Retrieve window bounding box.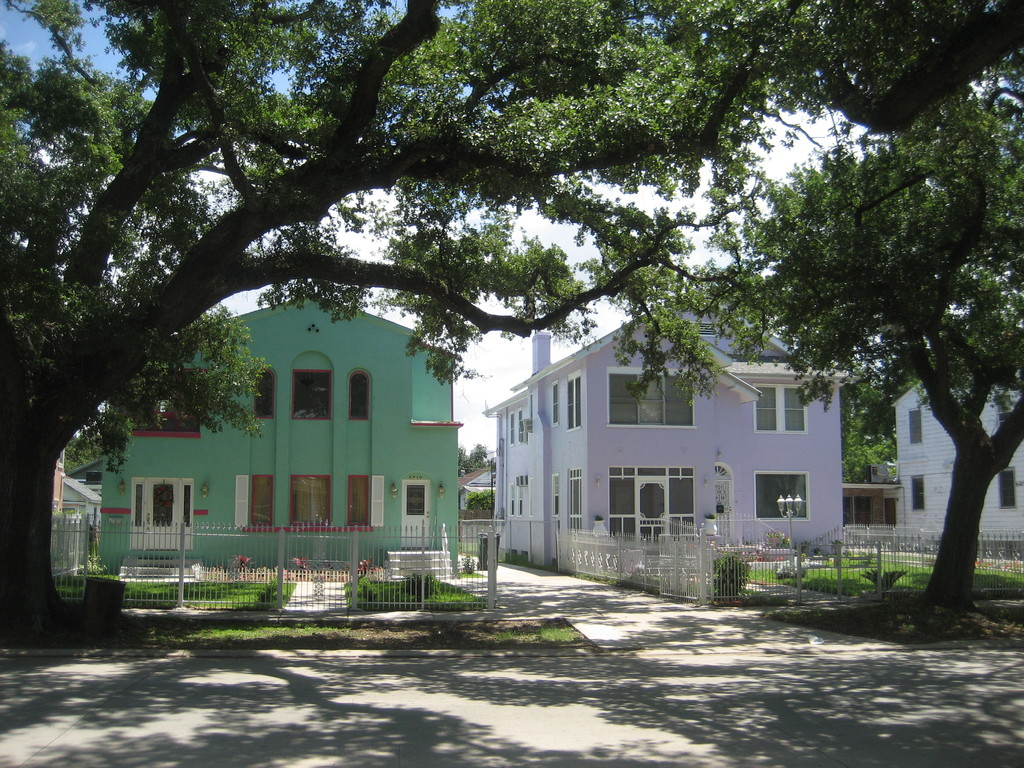
Bounding box: l=566, t=371, r=581, b=431.
